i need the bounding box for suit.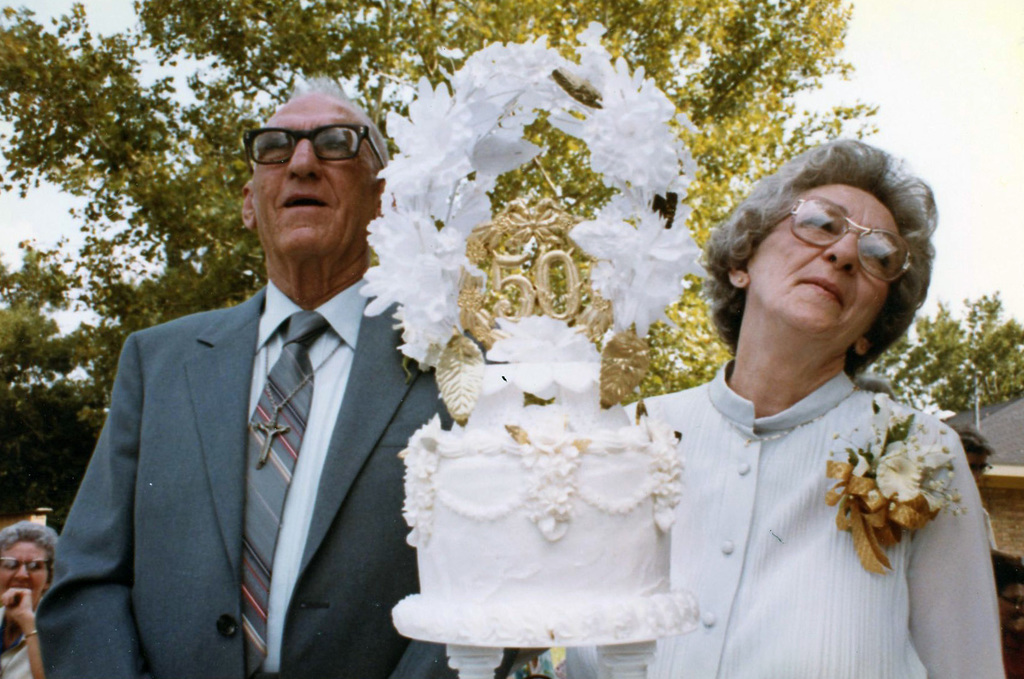
Here it is: (61, 166, 444, 673).
